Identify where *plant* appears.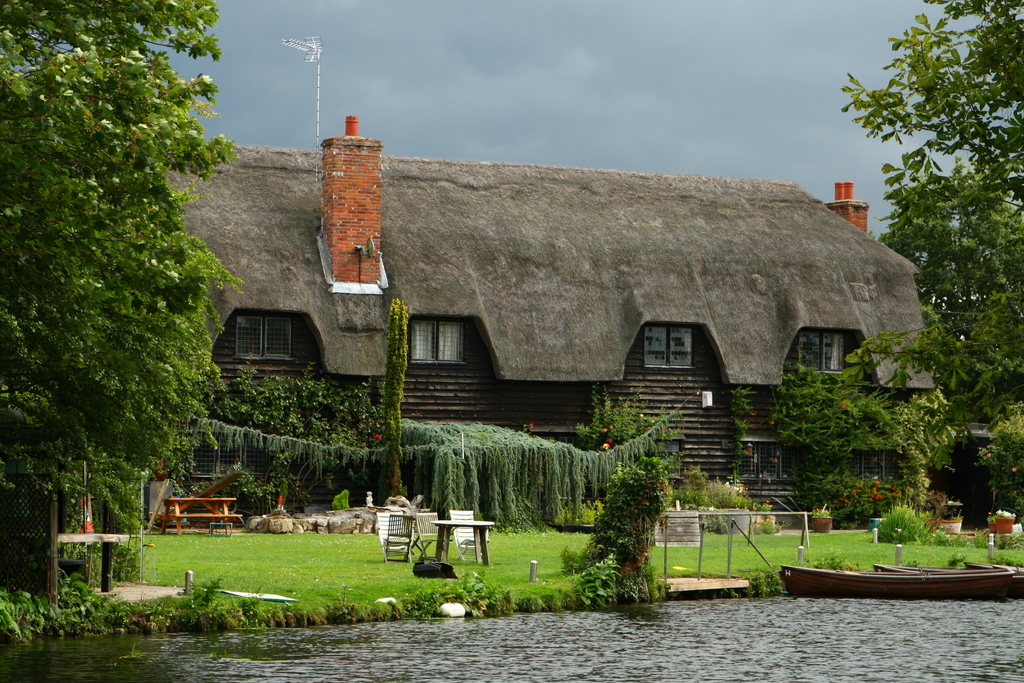
Appears at [x1=20, y1=40, x2=248, y2=564].
